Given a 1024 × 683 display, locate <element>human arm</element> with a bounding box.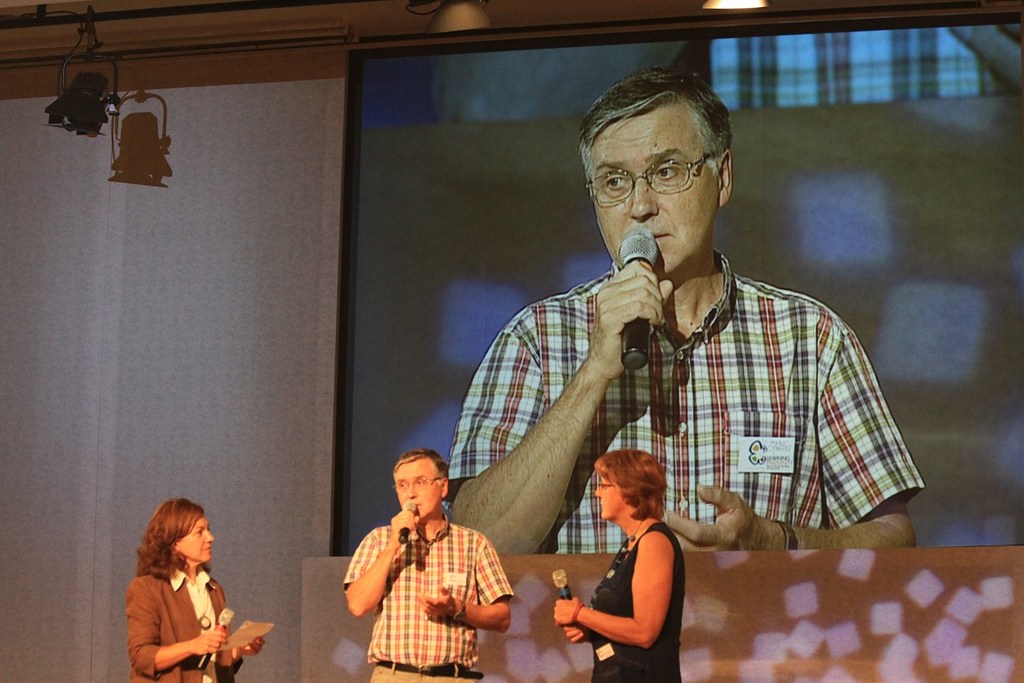
Located: region(348, 508, 419, 619).
